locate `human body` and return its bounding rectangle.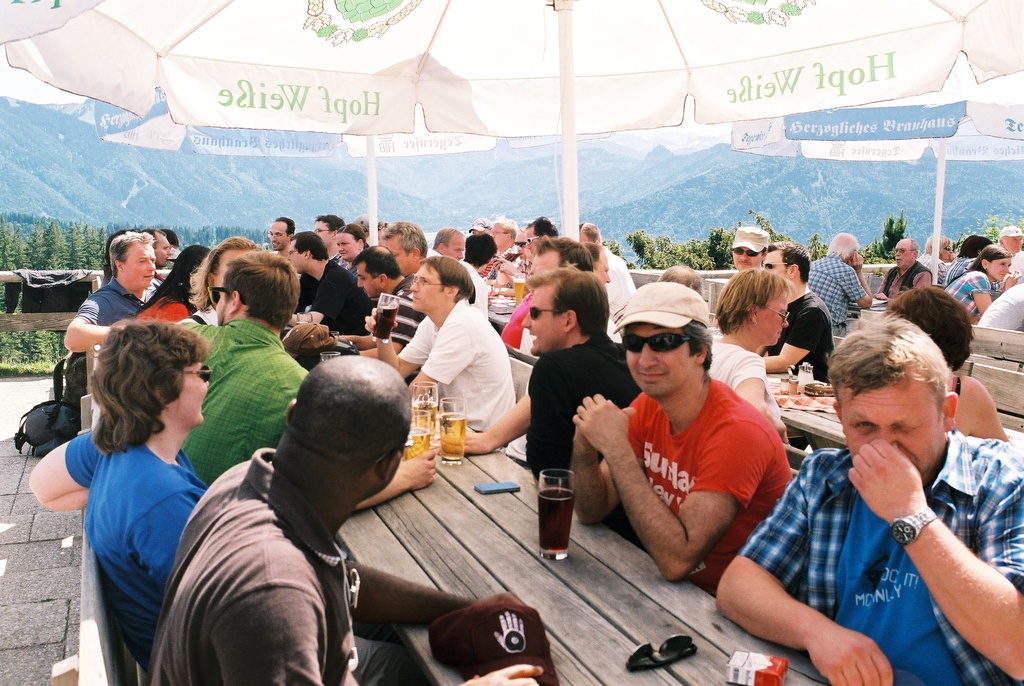
select_region(381, 213, 492, 317).
